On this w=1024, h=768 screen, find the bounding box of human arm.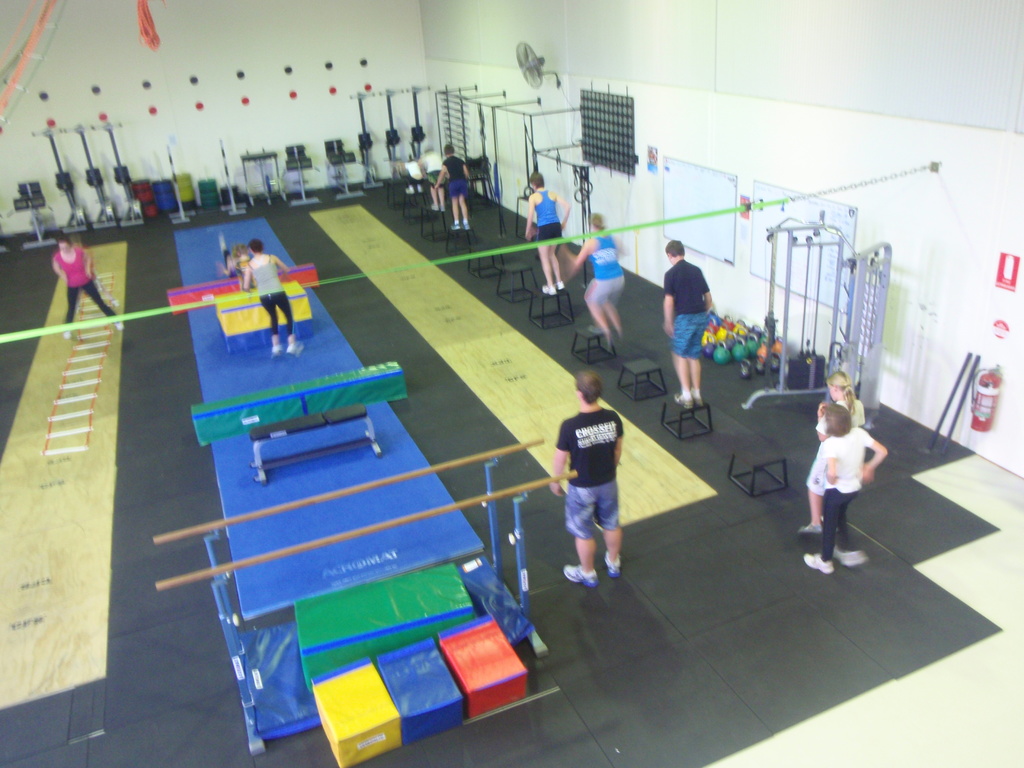
Bounding box: 861 431 895 490.
